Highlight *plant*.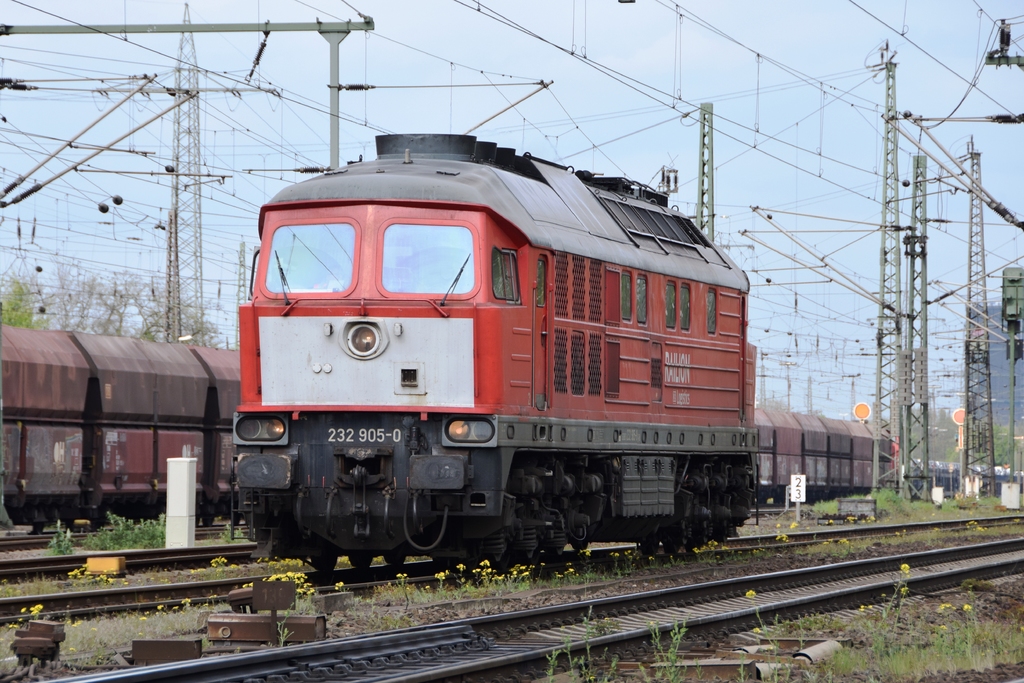
Highlighted region: 79, 512, 164, 551.
